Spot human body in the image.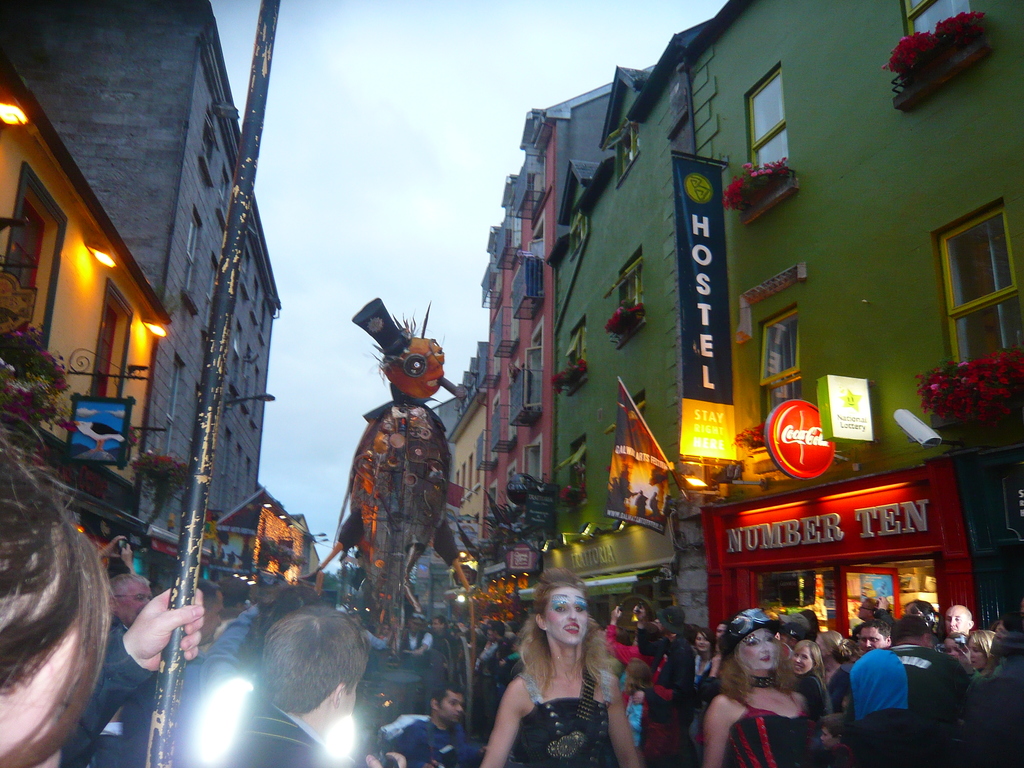
human body found at <box>479,584,641,764</box>.
